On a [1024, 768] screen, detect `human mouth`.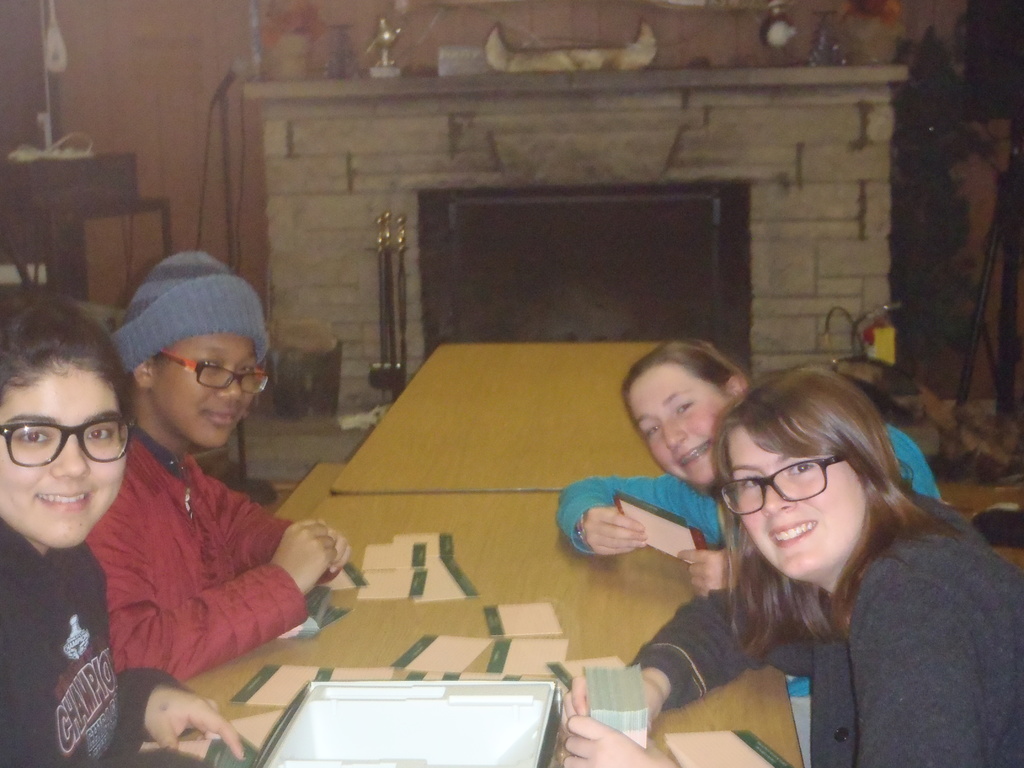
207, 403, 239, 435.
